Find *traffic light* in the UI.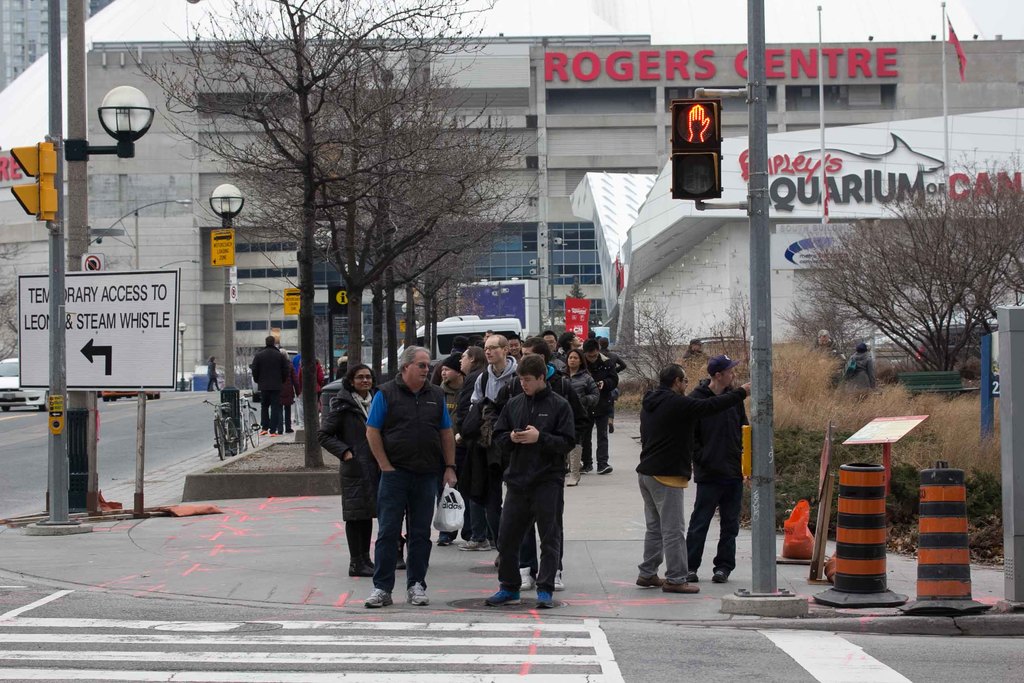
UI element at box=[671, 99, 721, 199].
